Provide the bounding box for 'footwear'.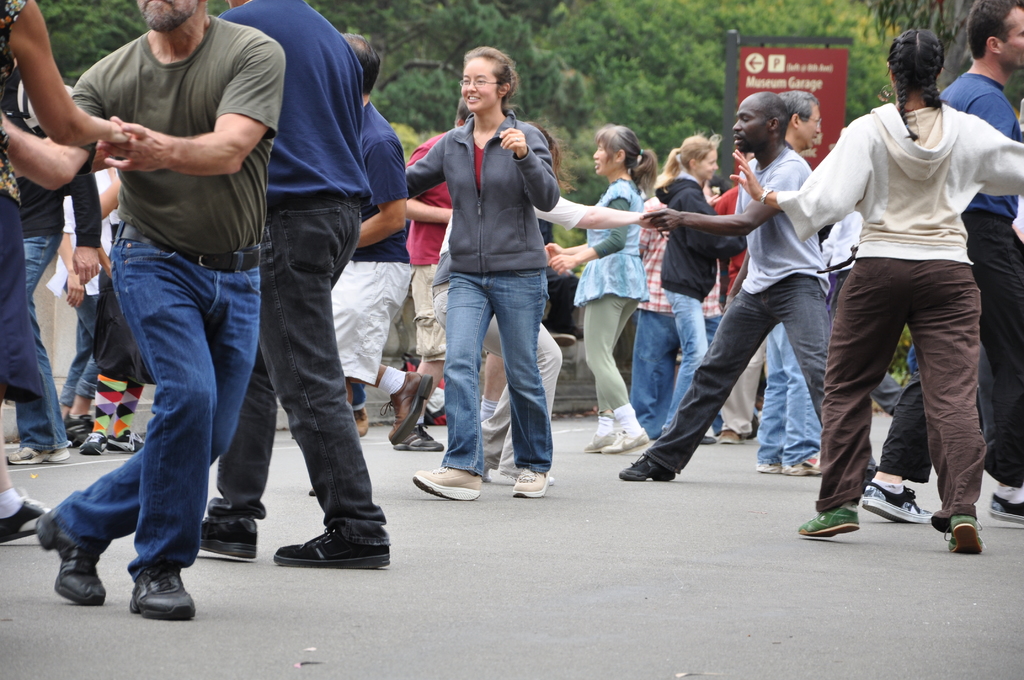
rect(198, 498, 260, 553).
